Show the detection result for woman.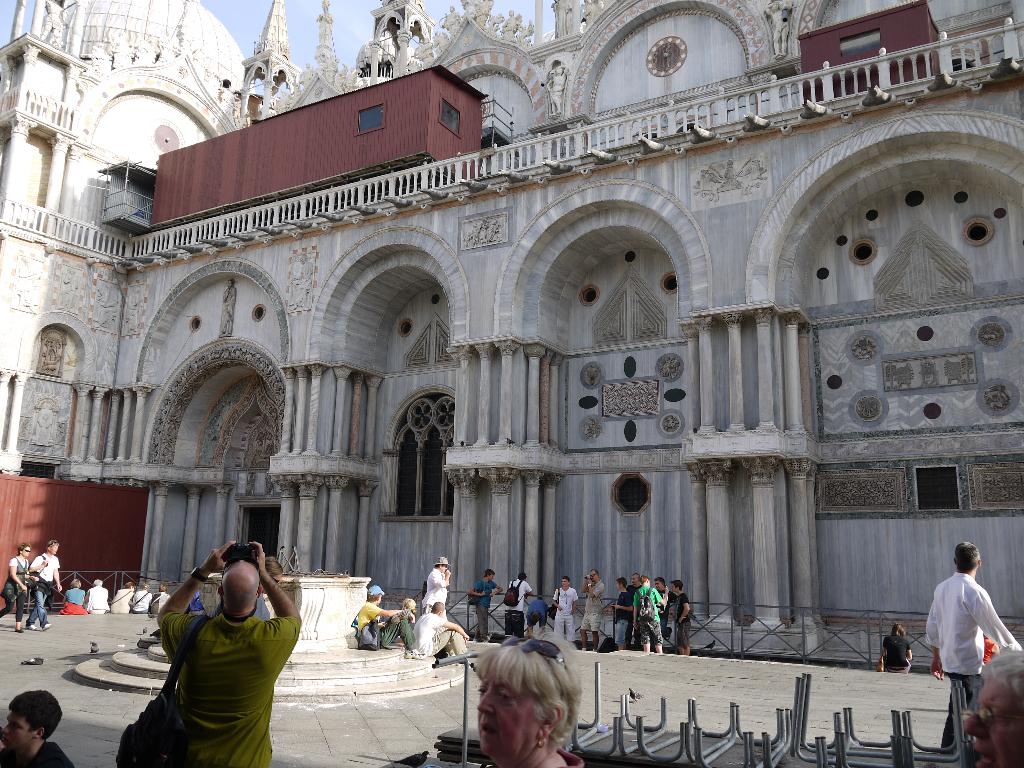
crop(88, 575, 107, 619).
